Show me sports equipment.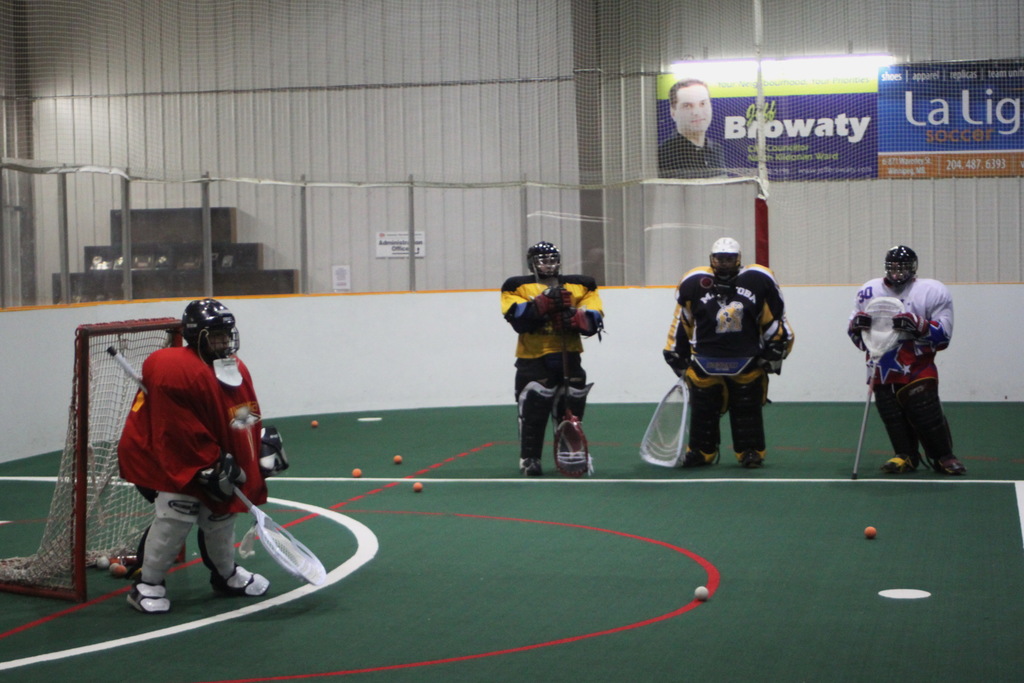
sports equipment is here: box(534, 286, 575, 319).
